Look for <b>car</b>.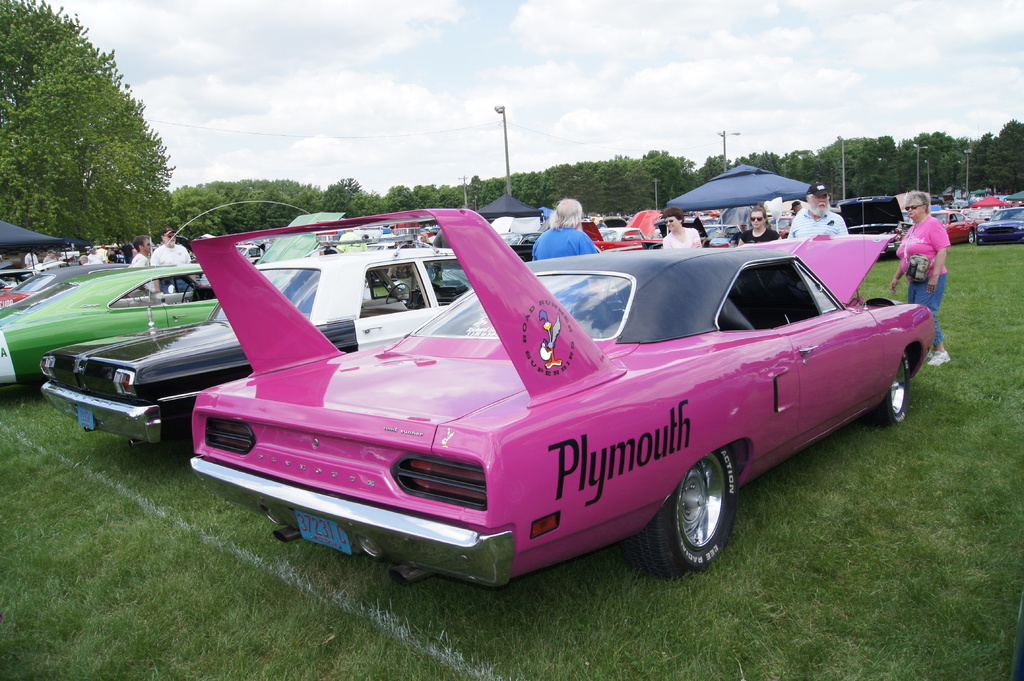
Found: 582 211 665 249.
